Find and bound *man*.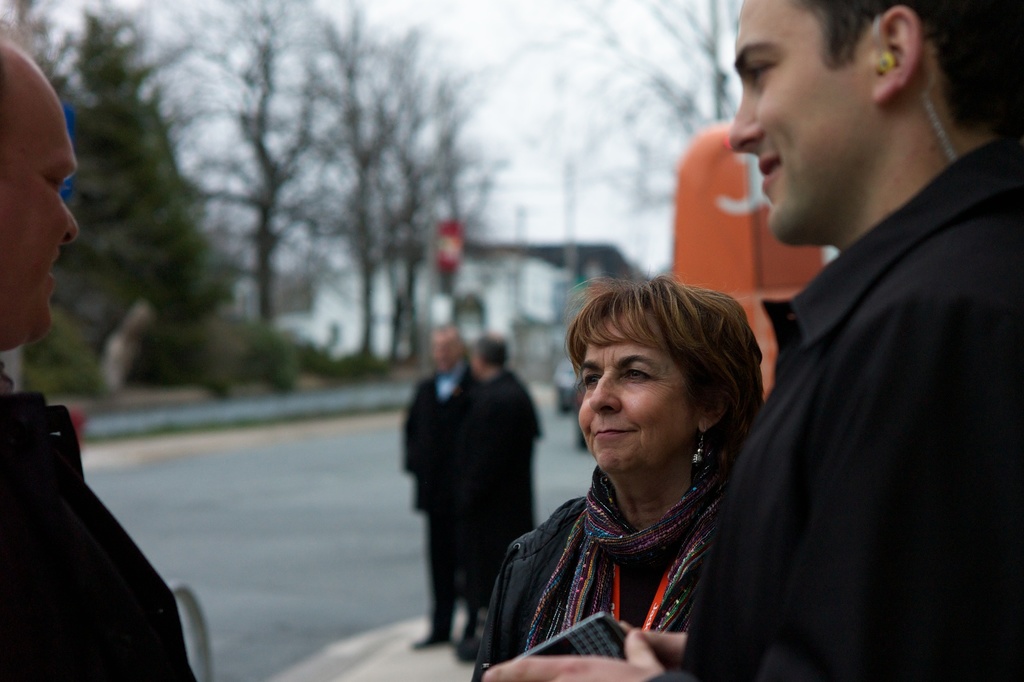
Bound: x1=477, y1=0, x2=1023, y2=681.
